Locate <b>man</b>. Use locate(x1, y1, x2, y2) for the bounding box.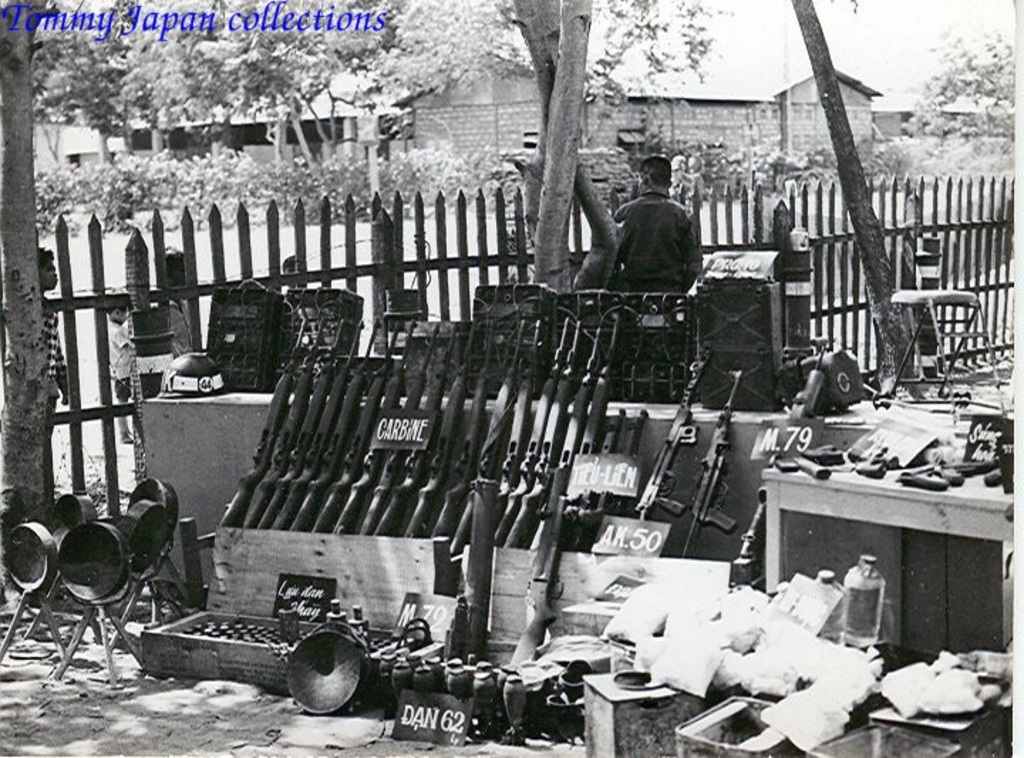
locate(626, 166, 714, 307).
